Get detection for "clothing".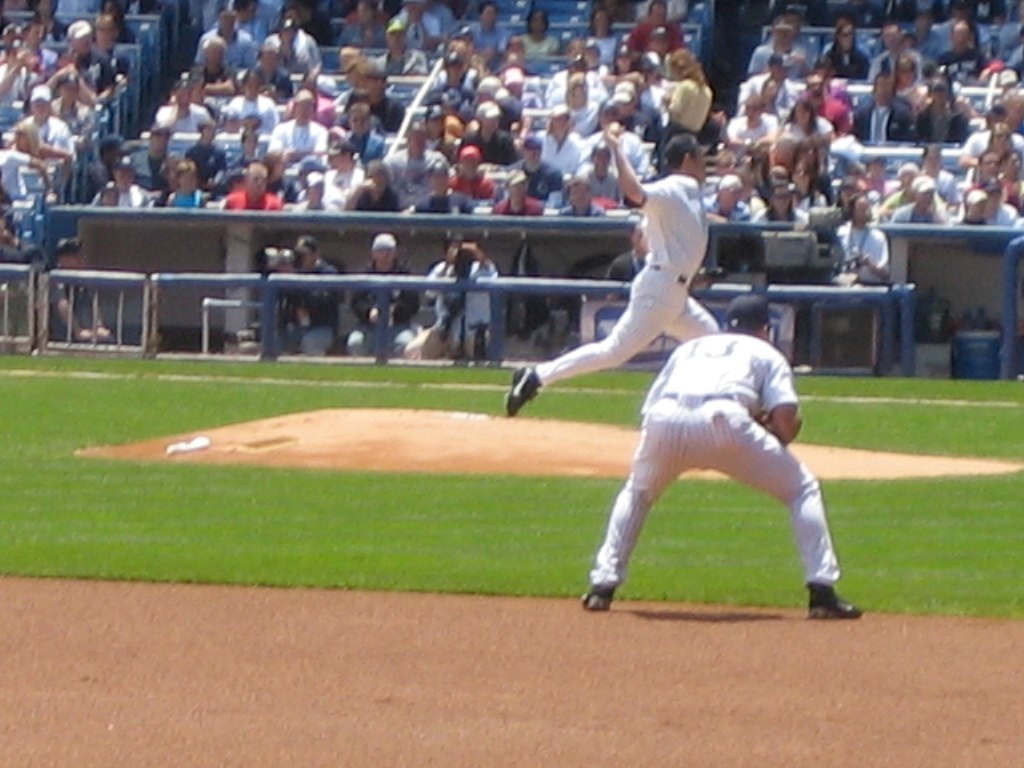
Detection: 586 171 615 195.
